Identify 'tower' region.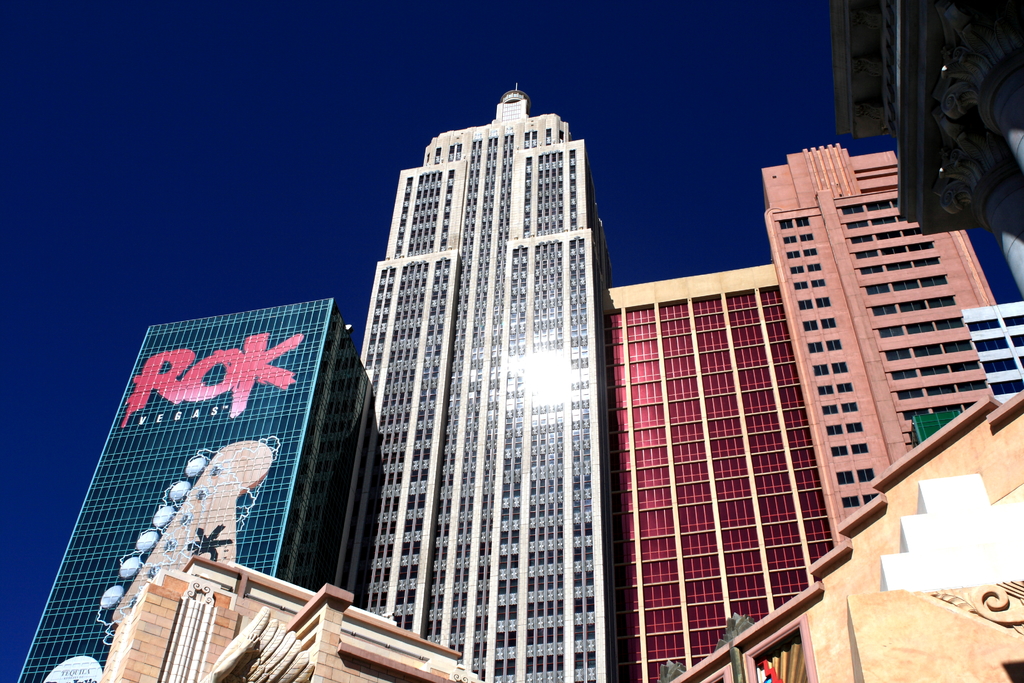
Region: select_region(611, 280, 825, 636).
